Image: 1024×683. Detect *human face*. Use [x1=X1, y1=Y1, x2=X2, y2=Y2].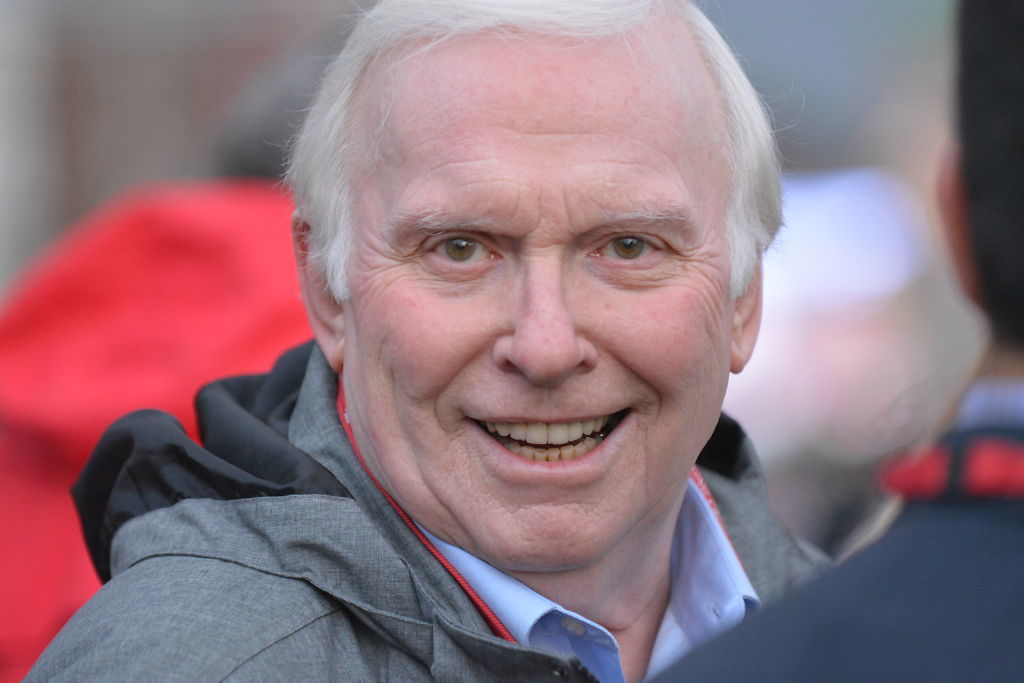
[x1=346, y1=58, x2=735, y2=570].
